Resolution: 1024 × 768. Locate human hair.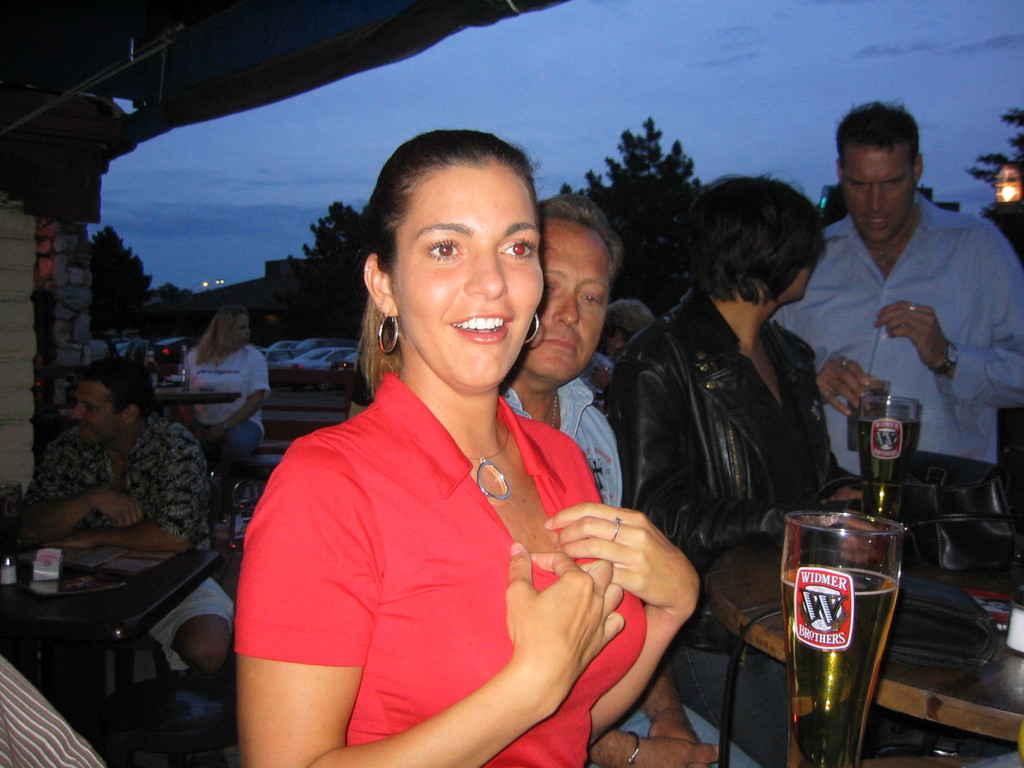
pyautogui.locateOnScreen(599, 299, 655, 351).
